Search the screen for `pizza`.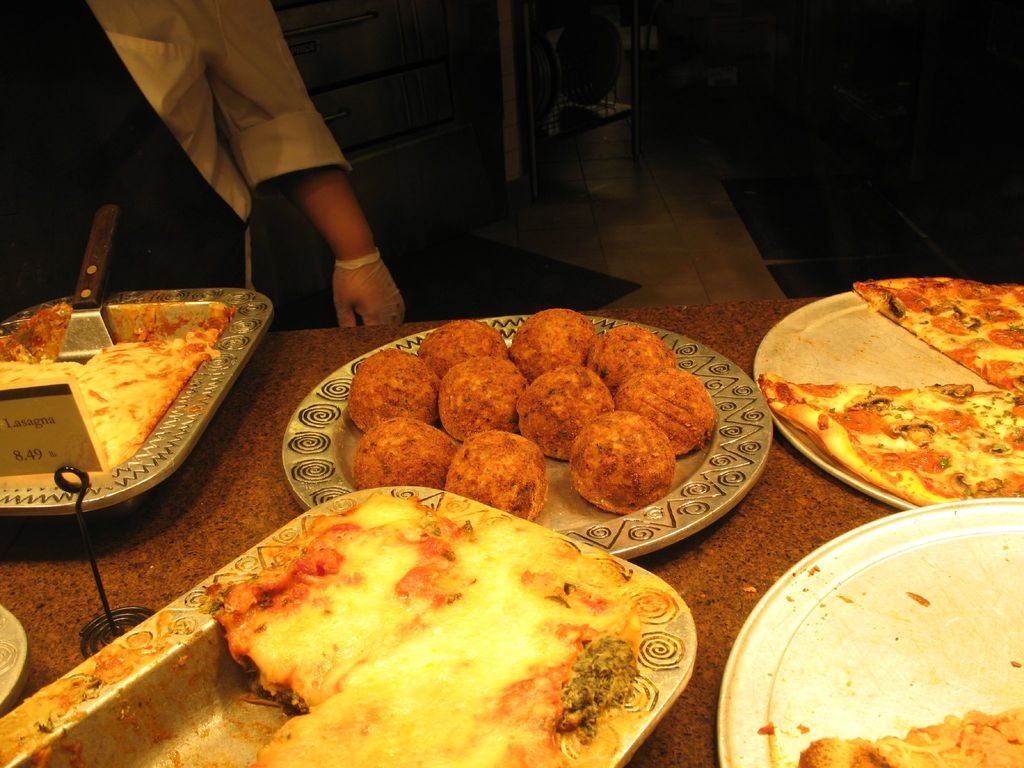
Found at select_region(0, 328, 223, 490).
